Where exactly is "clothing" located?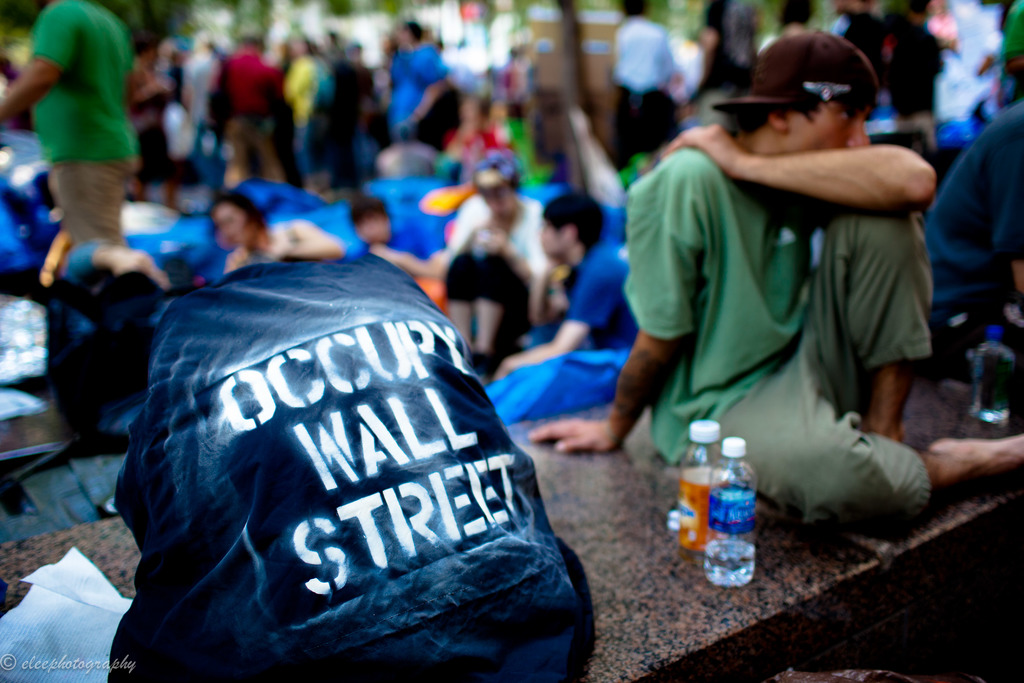
Its bounding box is (609, 21, 677, 168).
